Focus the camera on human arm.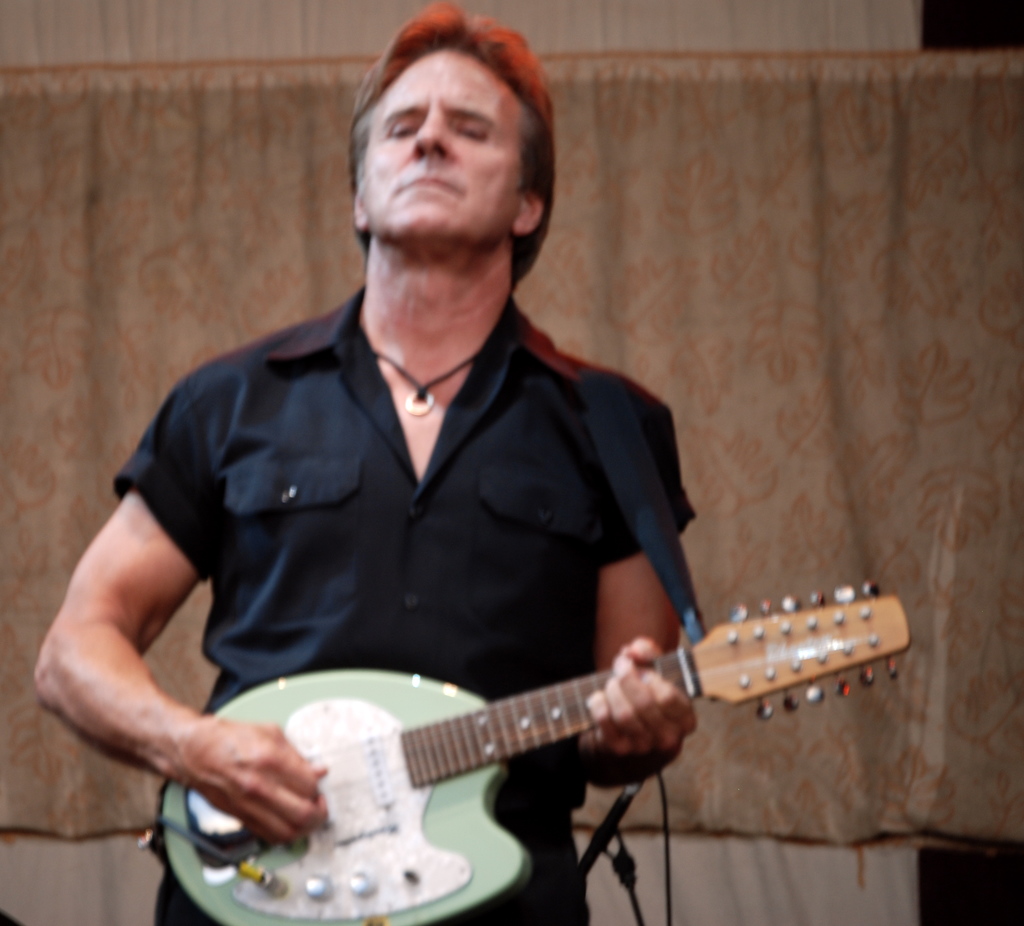
Focus region: crop(582, 364, 708, 767).
